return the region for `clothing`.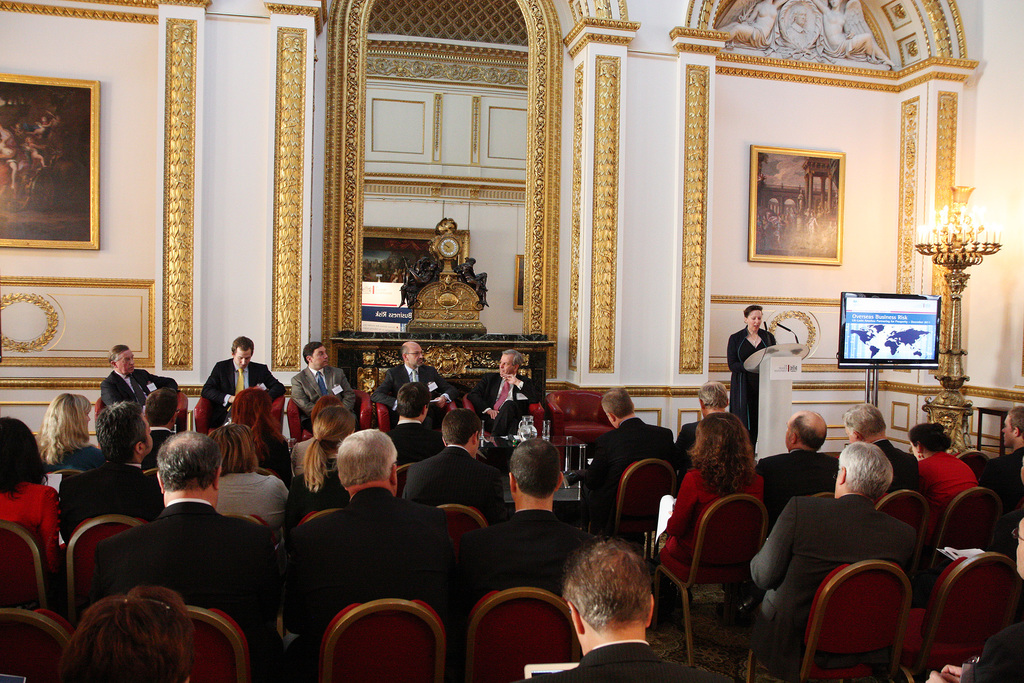
54, 465, 168, 539.
